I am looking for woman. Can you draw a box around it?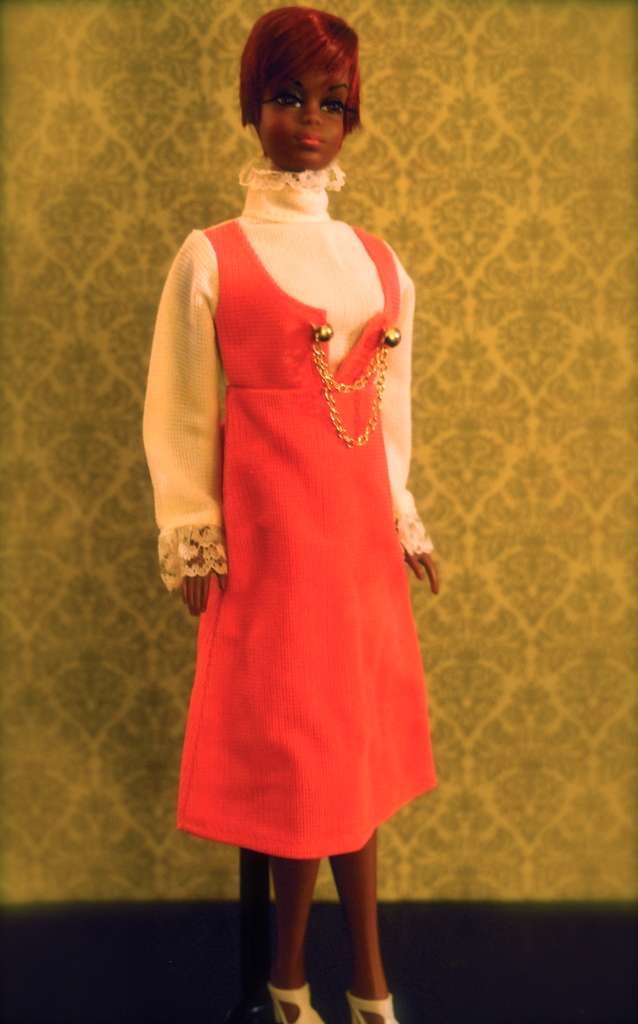
Sure, the bounding box is x1=146 y1=8 x2=454 y2=978.
